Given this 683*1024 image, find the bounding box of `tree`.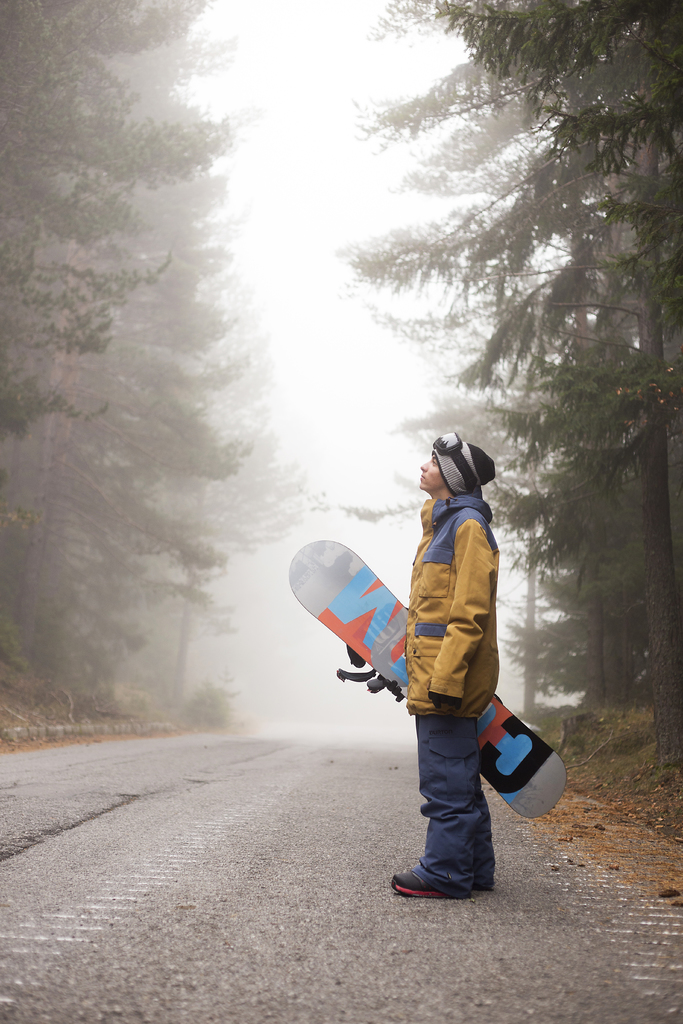
374,0,682,788.
